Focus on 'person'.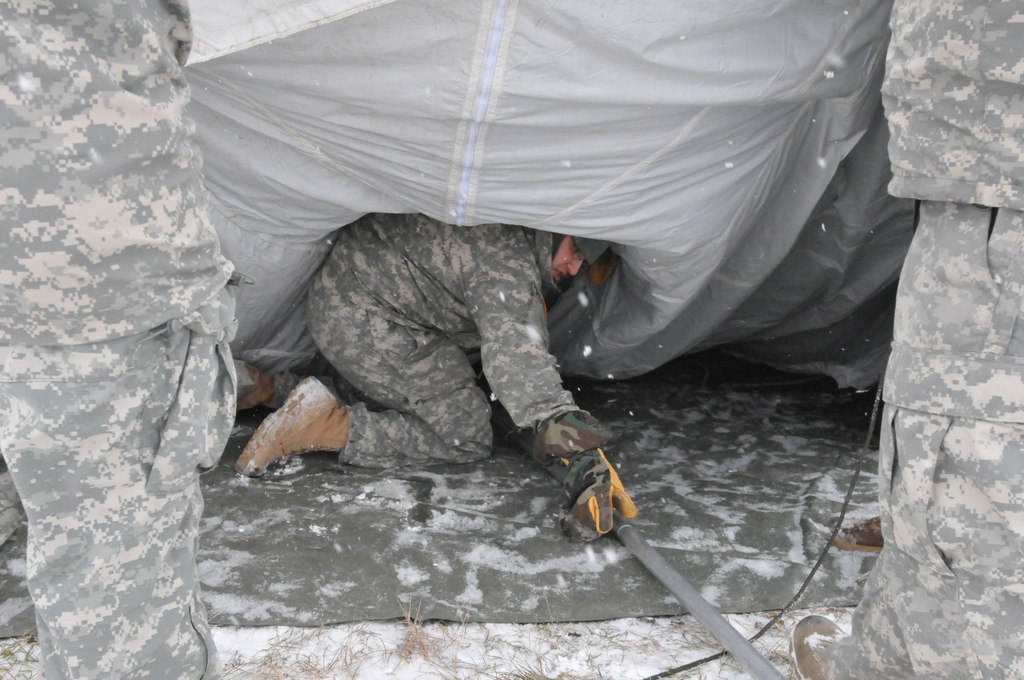
Focused at crop(232, 213, 613, 480).
